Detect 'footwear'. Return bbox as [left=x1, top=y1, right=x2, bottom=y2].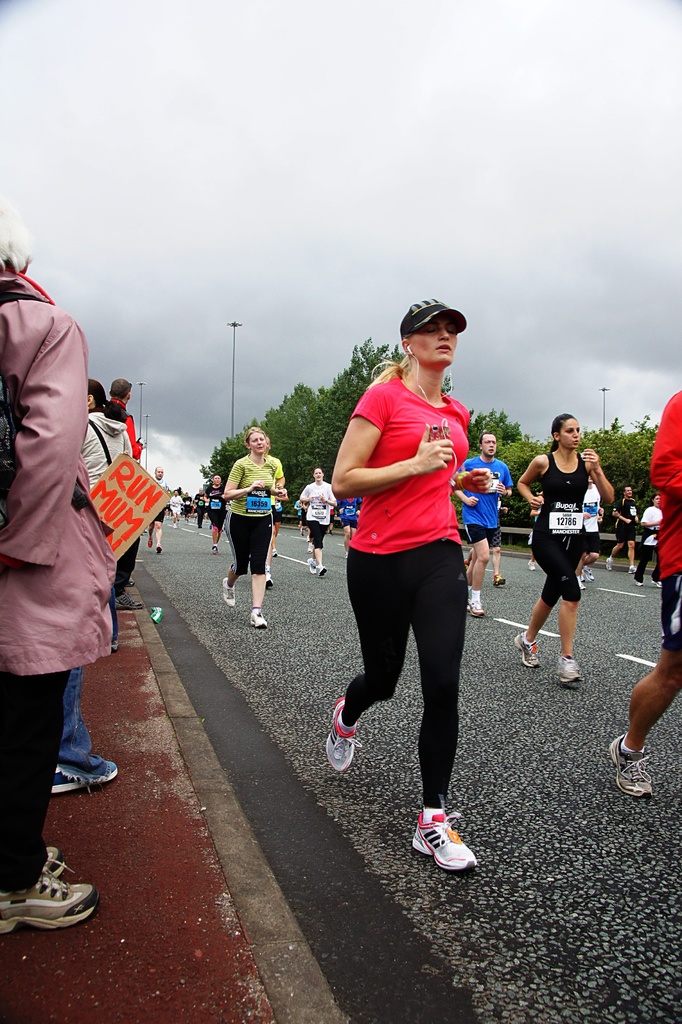
[left=109, top=635, right=118, bottom=652].
